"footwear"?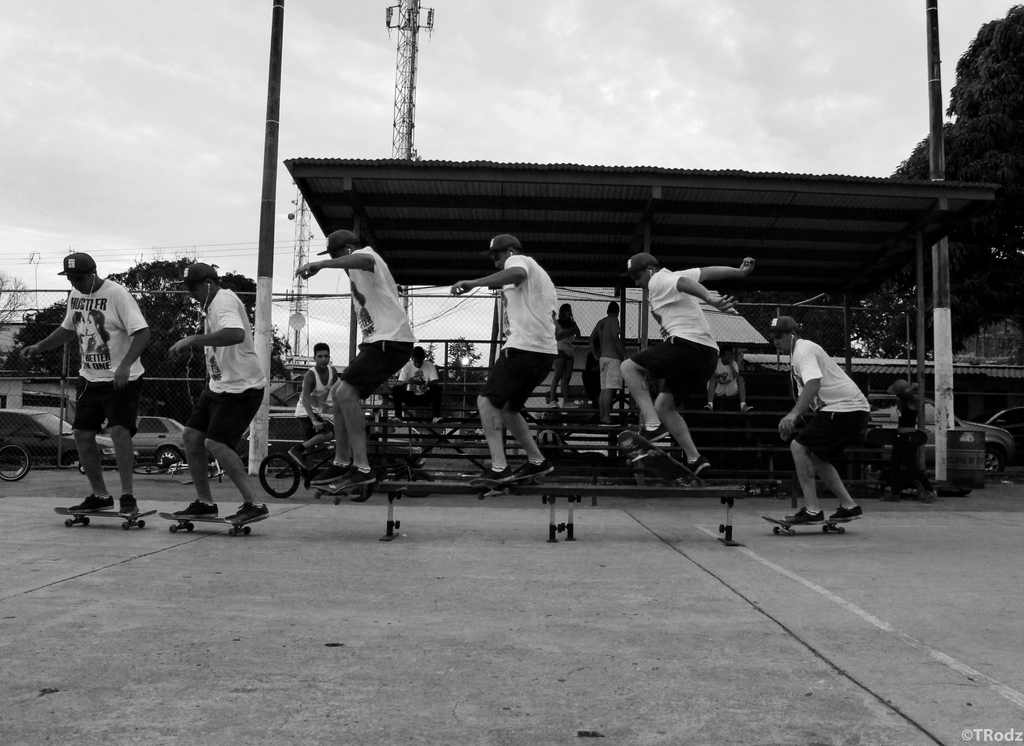
<region>225, 503, 269, 522</region>
